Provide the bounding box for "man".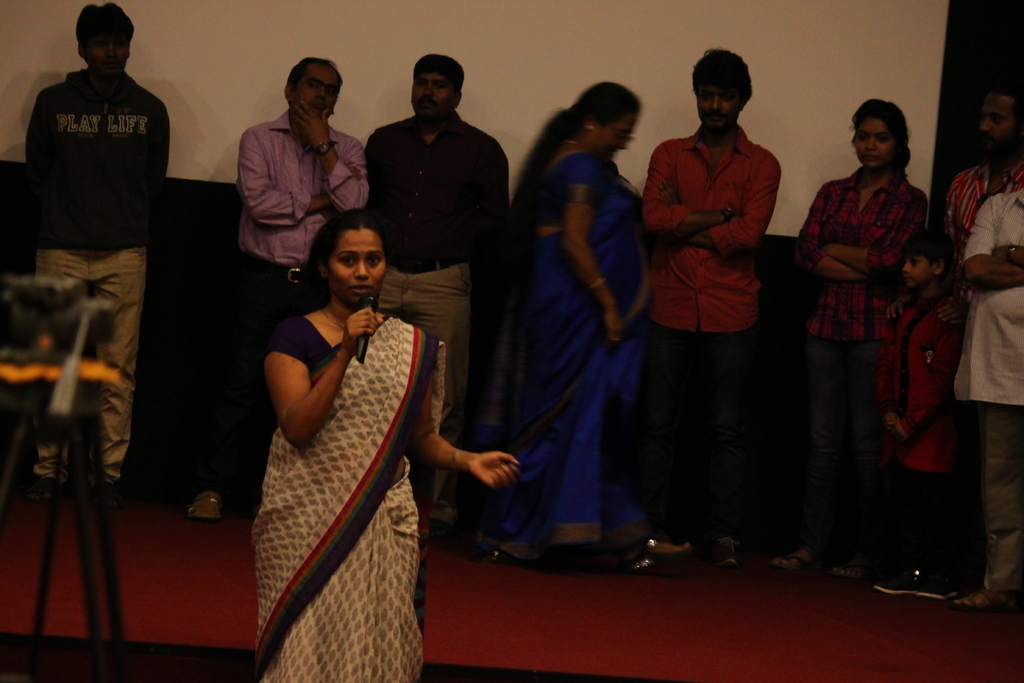
rect(11, 0, 182, 409).
